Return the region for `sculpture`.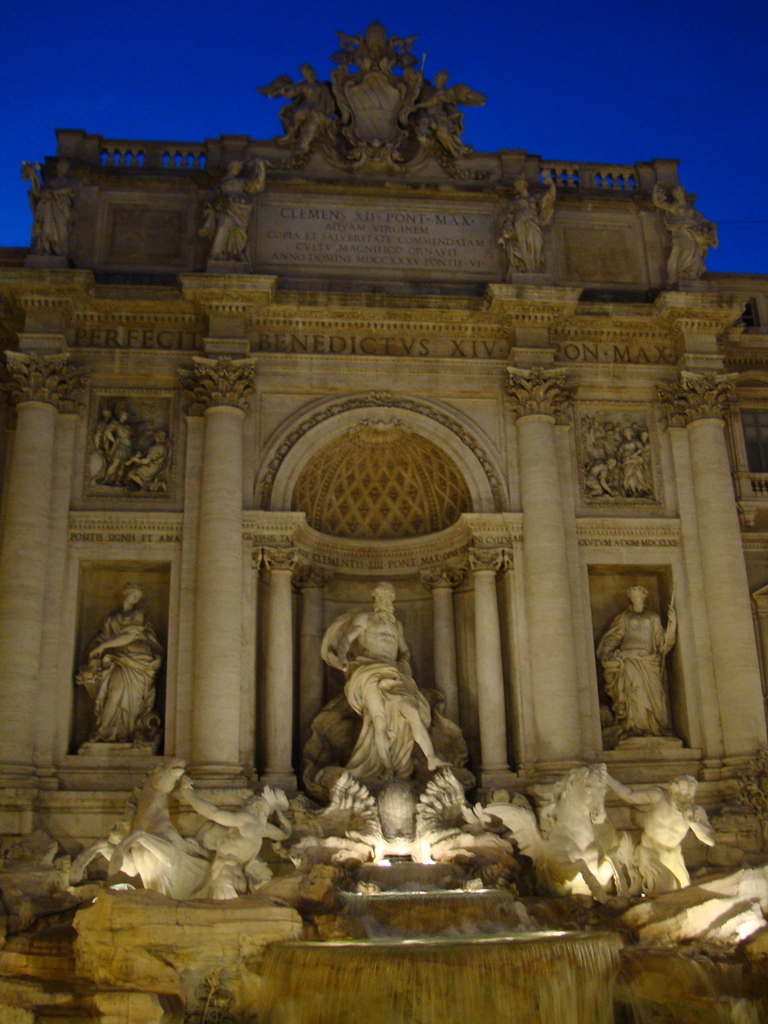
rect(182, 783, 288, 895).
